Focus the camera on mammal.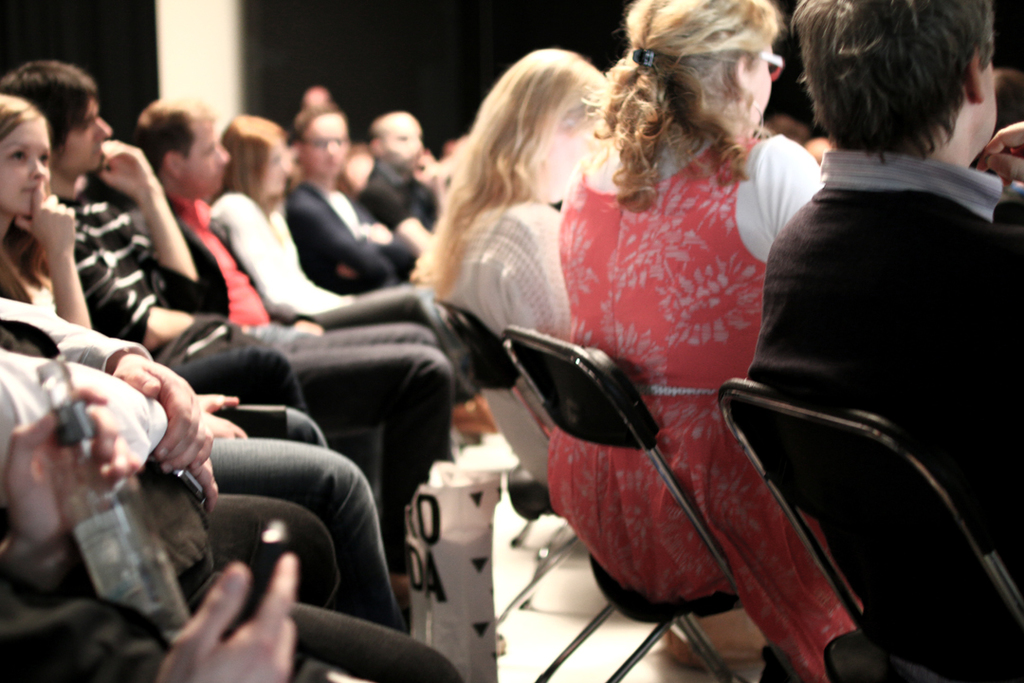
Focus region: crop(406, 44, 614, 434).
